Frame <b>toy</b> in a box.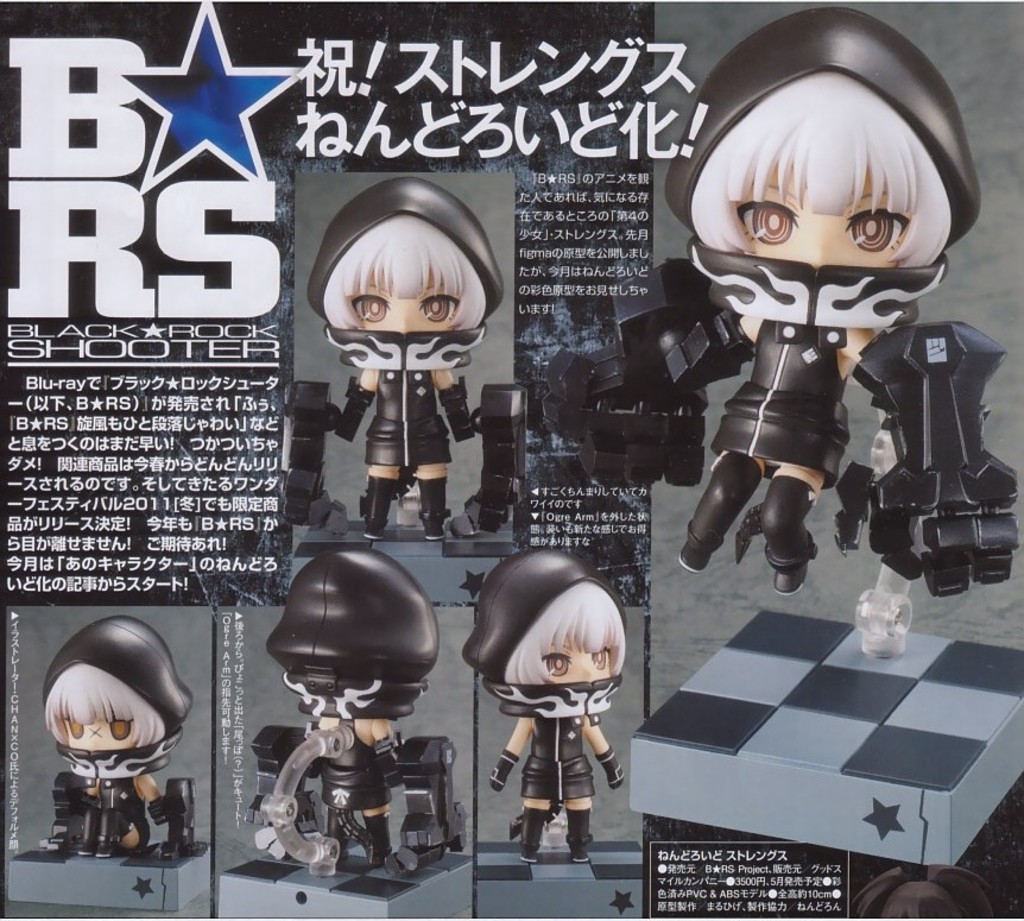
pyautogui.locateOnScreen(593, 51, 1016, 608).
